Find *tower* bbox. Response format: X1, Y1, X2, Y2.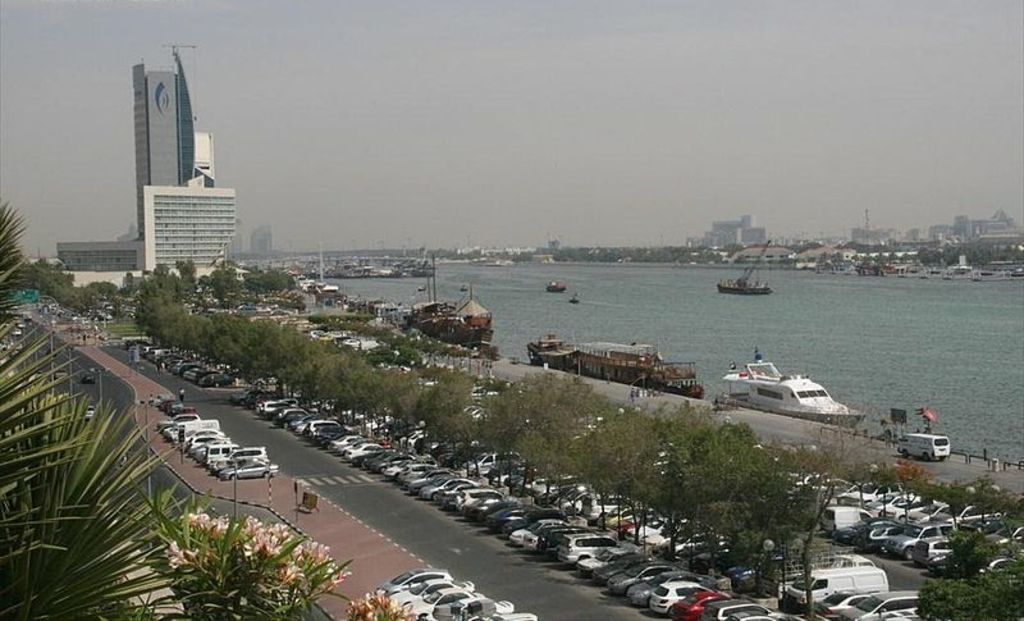
110, 36, 228, 269.
